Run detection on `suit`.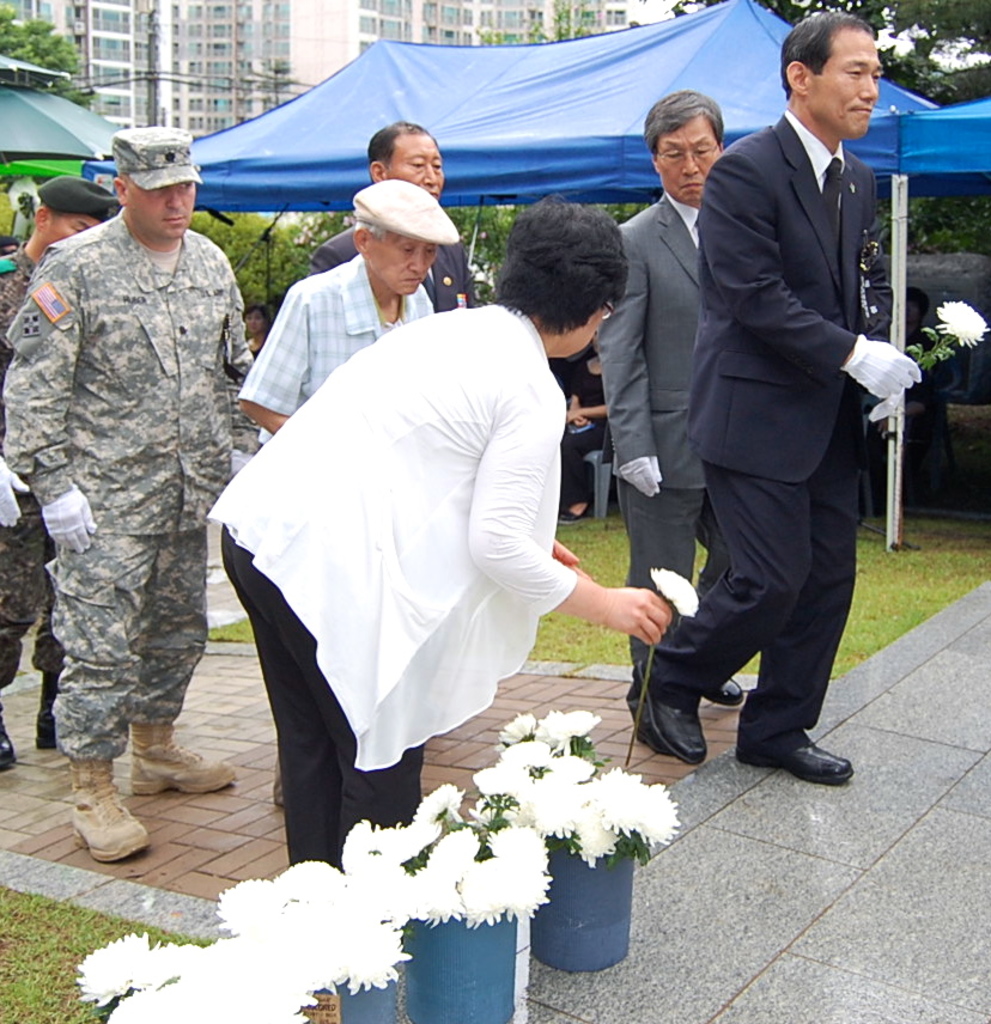
Result: <bbox>685, 111, 878, 477</bbox>.
